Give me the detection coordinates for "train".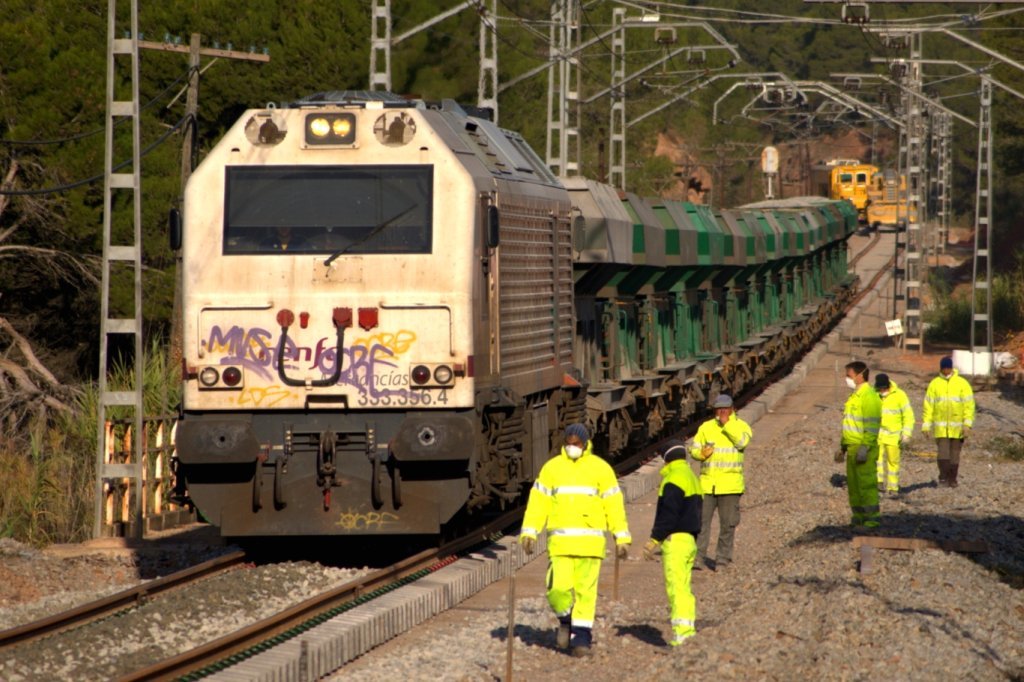
select_region(816, 151, 913, 232).
